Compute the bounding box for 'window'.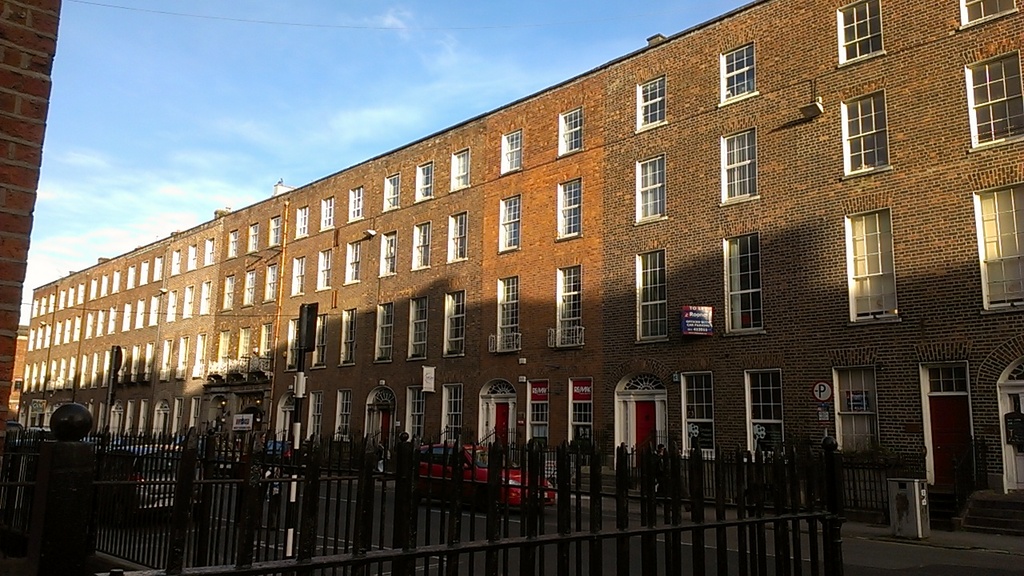
552:105:592:164.
